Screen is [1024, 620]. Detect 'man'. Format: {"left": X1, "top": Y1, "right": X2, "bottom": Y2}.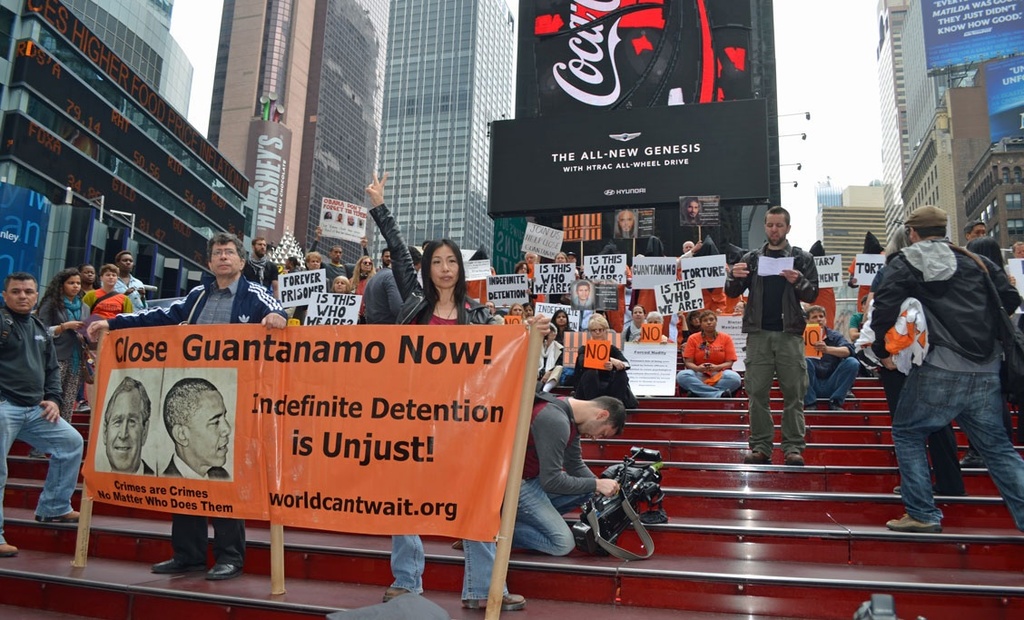
{"left": 723, "top": 201, "right": 824, "bottom": 463}.
